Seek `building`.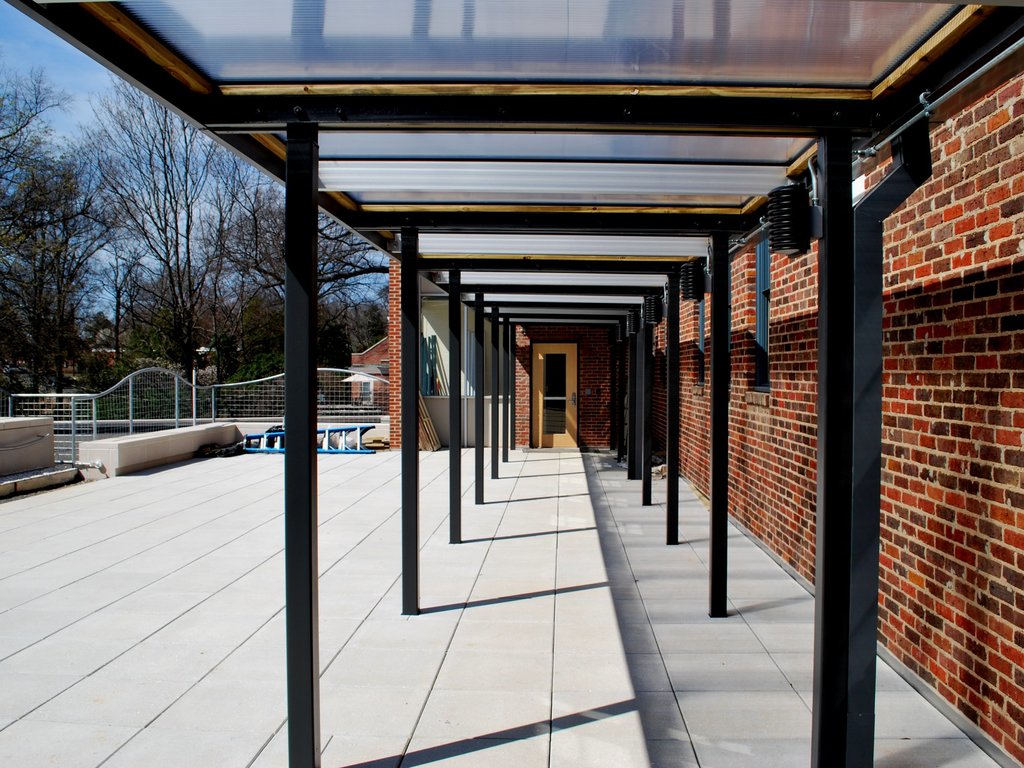
pyautogui.locateOnScreen(0, 0, 1023, 767).
